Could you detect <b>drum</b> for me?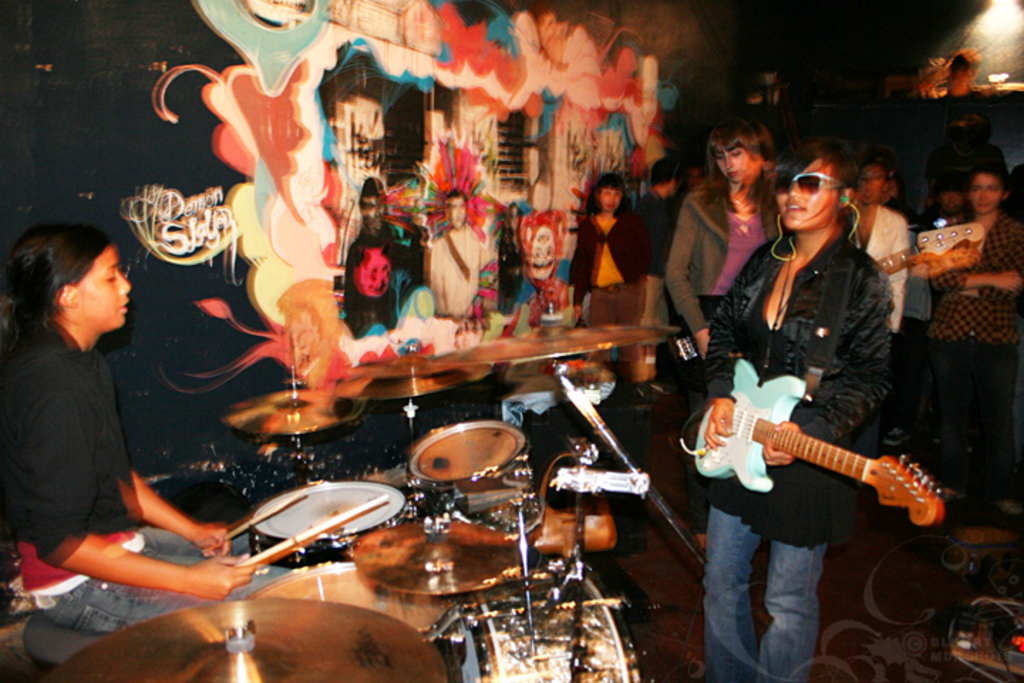
Detection result: <box>393,414,545,528</box>.
